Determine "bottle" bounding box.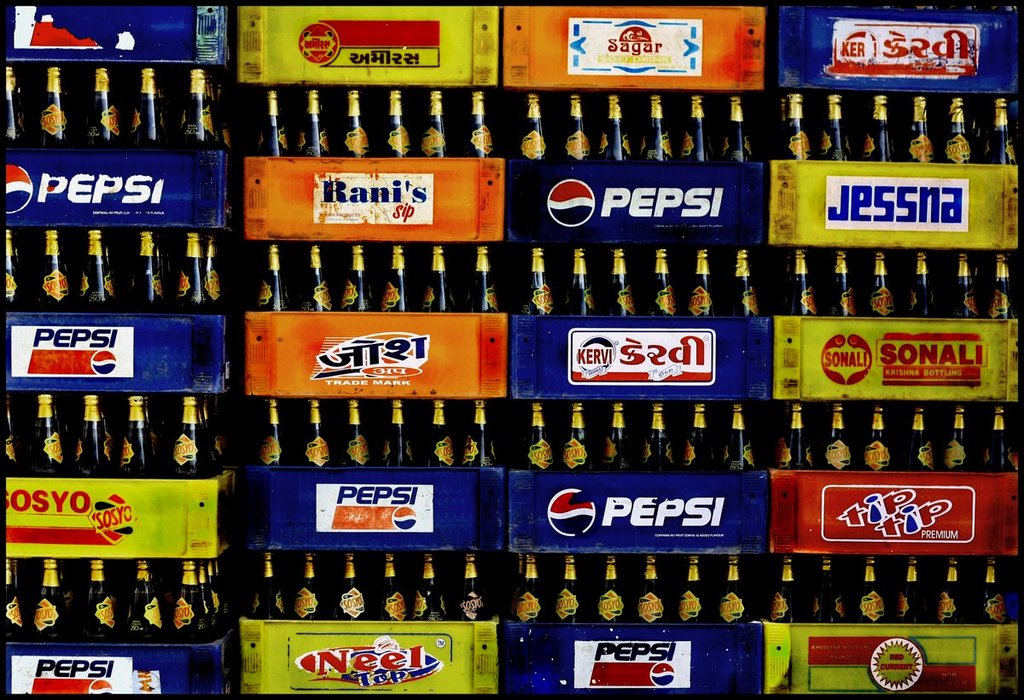
Determined: detection(780, 402, 813, 476).
